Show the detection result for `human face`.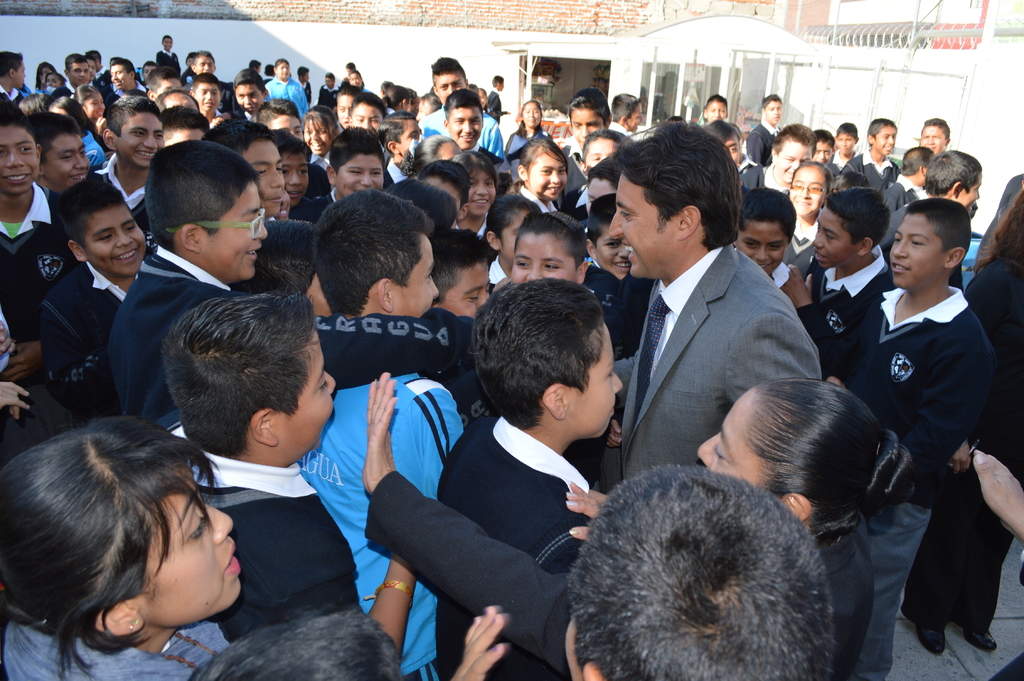
box(508, 230, 572, 286).
